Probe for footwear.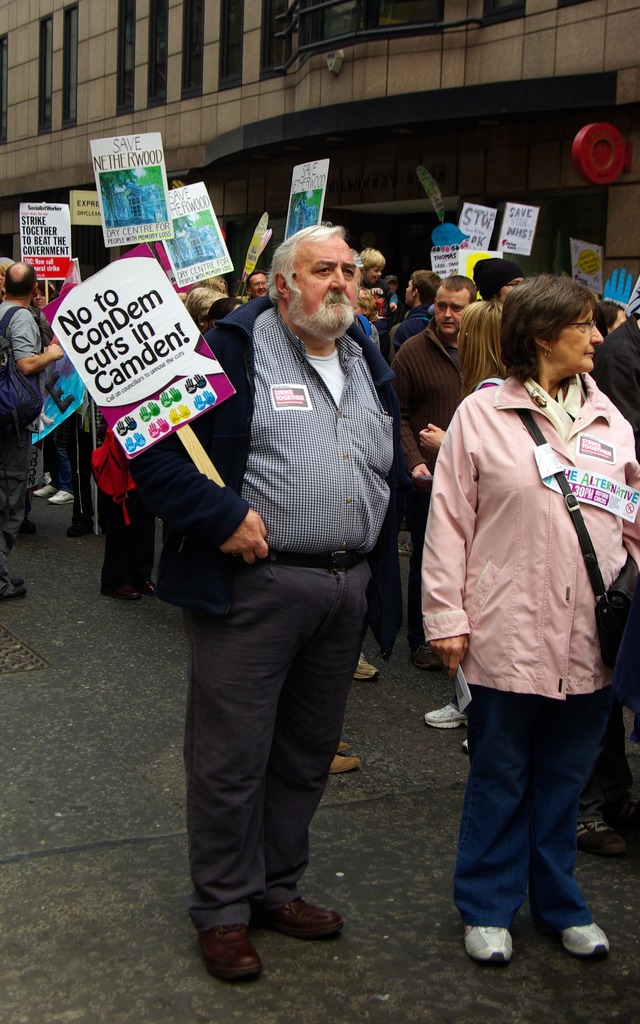
Probe result: (354, 653, 382, 681).
